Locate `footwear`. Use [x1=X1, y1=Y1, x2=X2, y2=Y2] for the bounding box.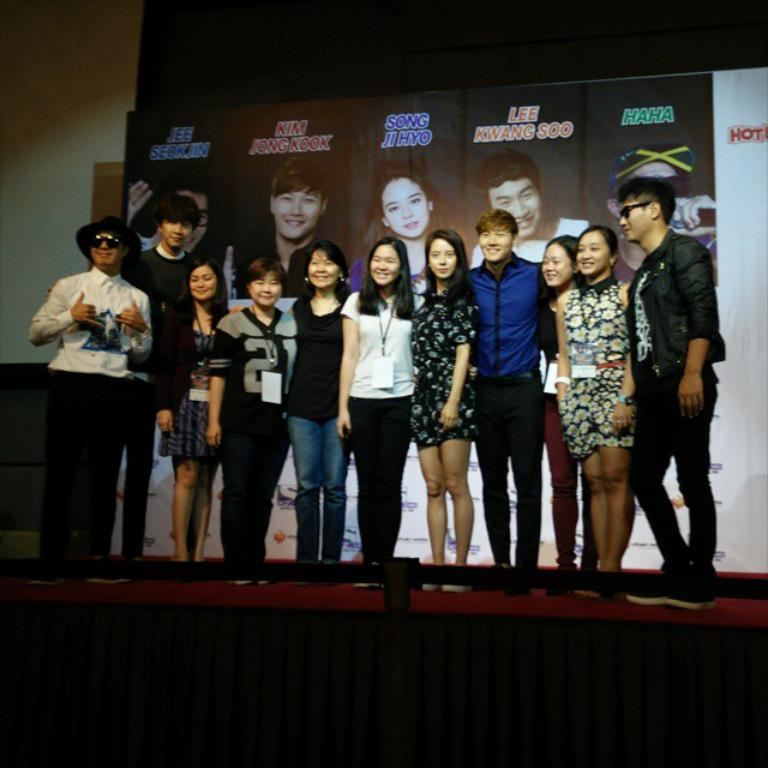
[x1=317, y1=557, x2=340, y2=578].
